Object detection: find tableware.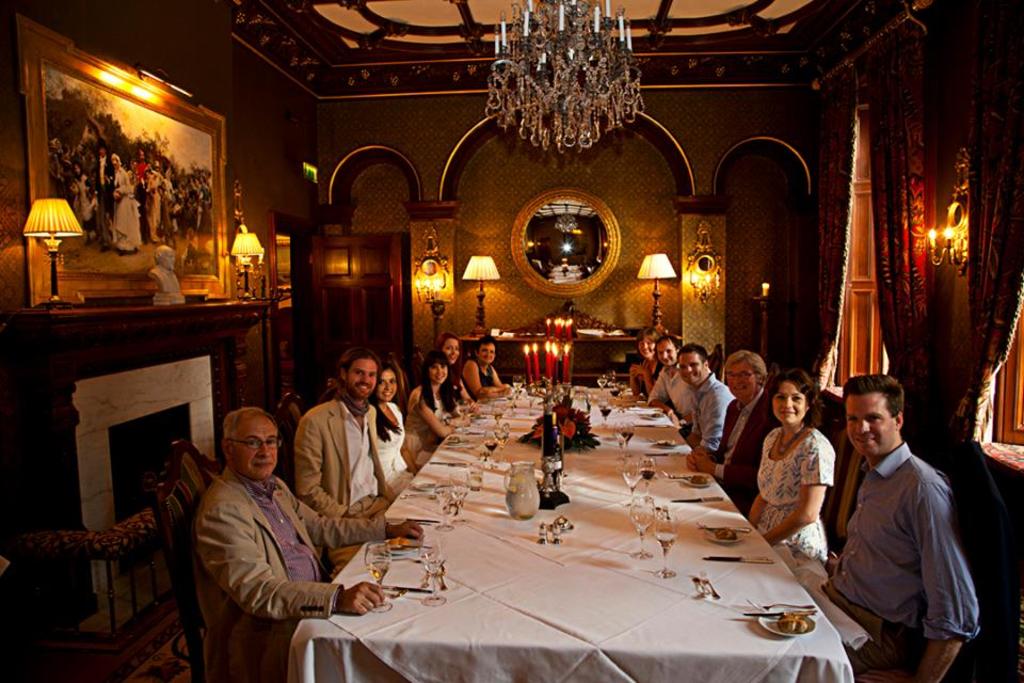
[441, 438, 469, 447].
